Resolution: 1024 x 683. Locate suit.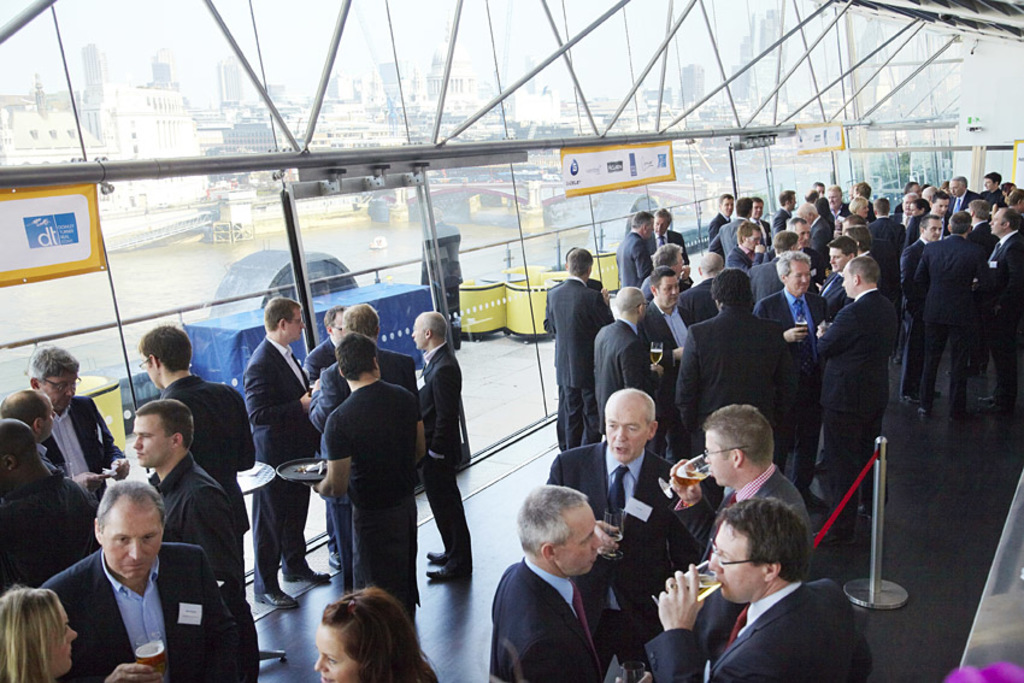
<region>588, 313, 660, 434</region>.
